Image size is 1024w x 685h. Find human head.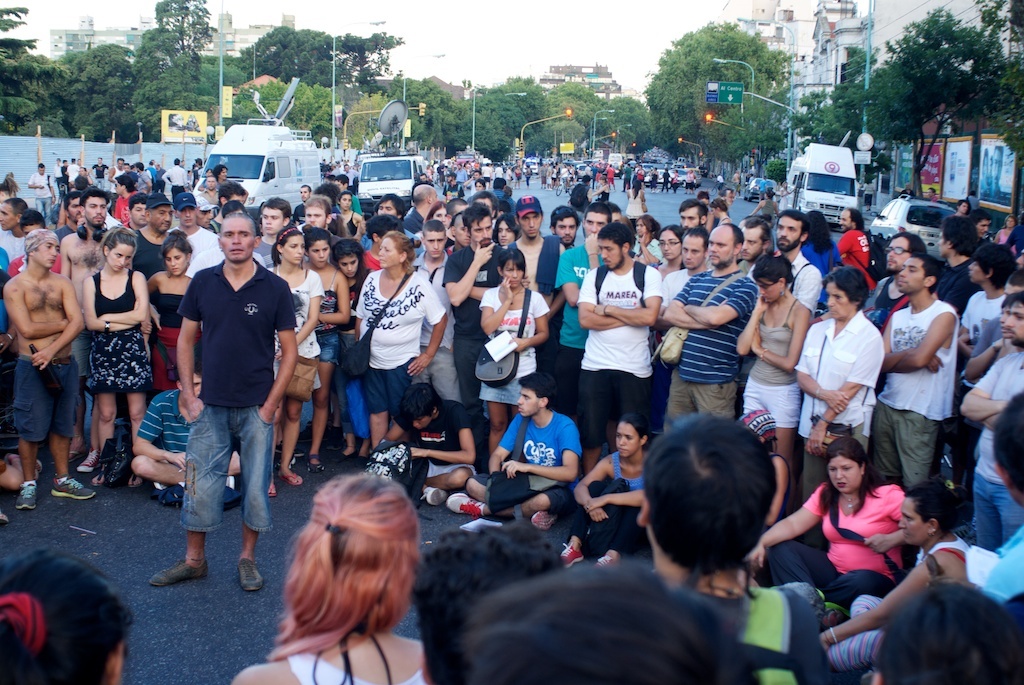
[402,386,445,435].
